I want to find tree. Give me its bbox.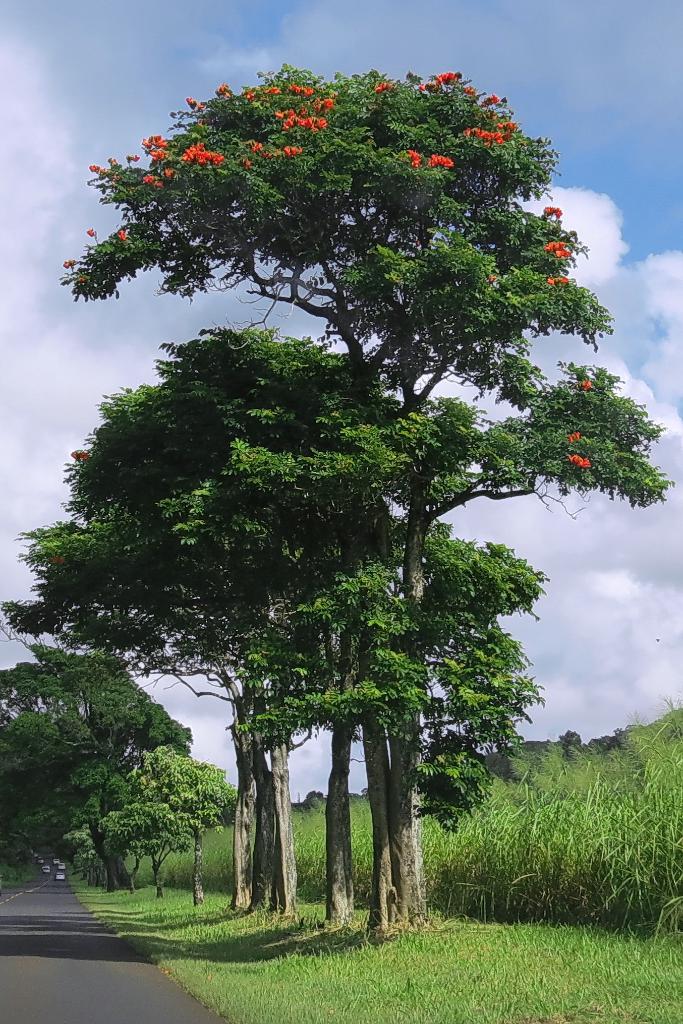
<bbox>69, 460, 365, 915</bbox>.
